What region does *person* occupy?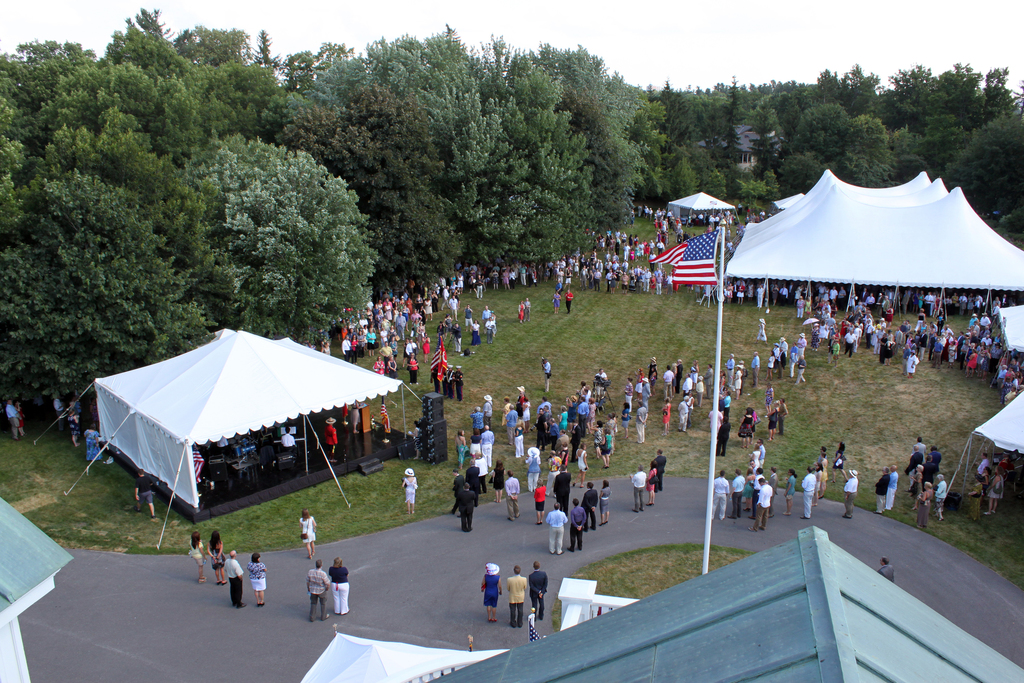
bbox(323, 418, 339, 462).
